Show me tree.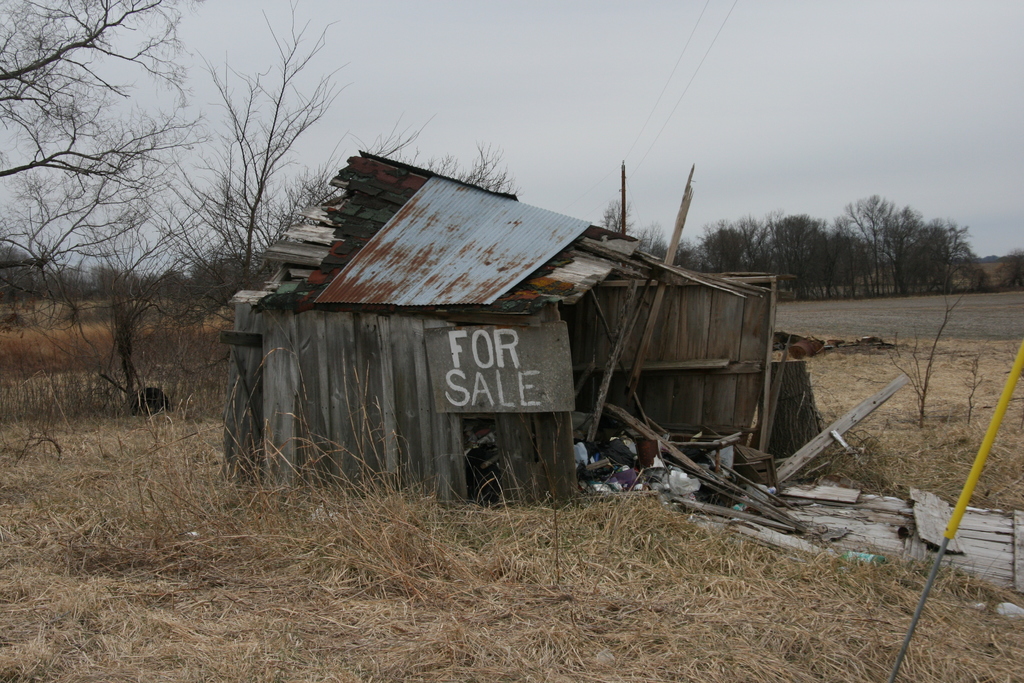
tree is here: locate(830, 179, 918, 306).
